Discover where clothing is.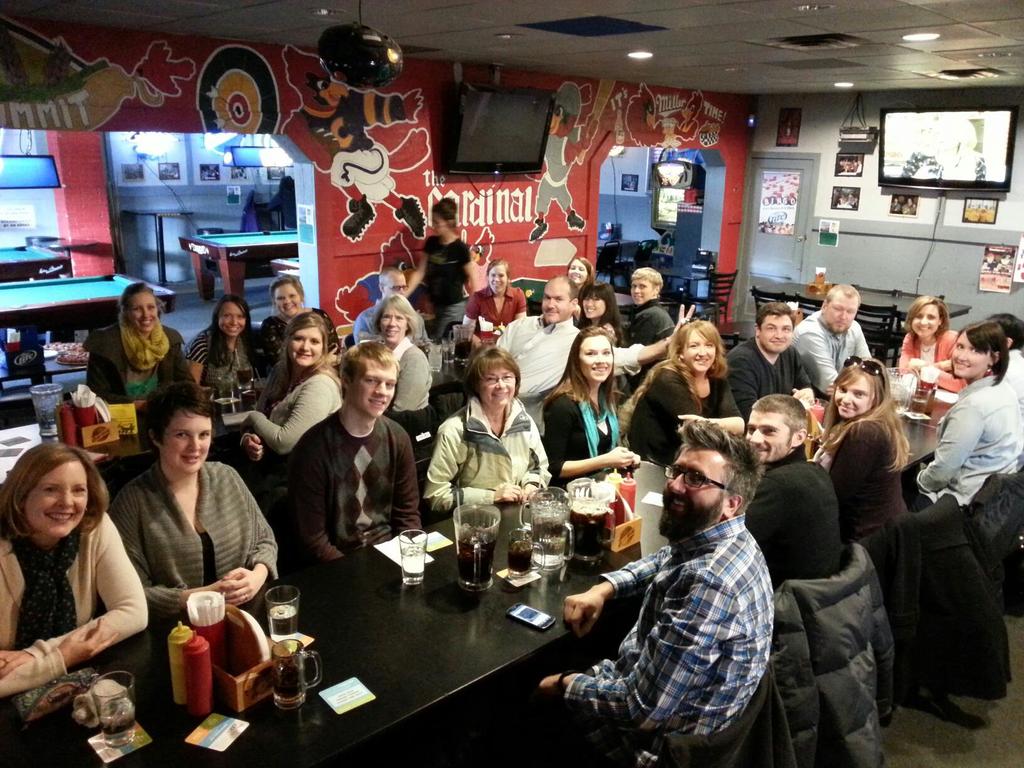
Discovered at x1=788, y1=310, x2=876, y2=396.
